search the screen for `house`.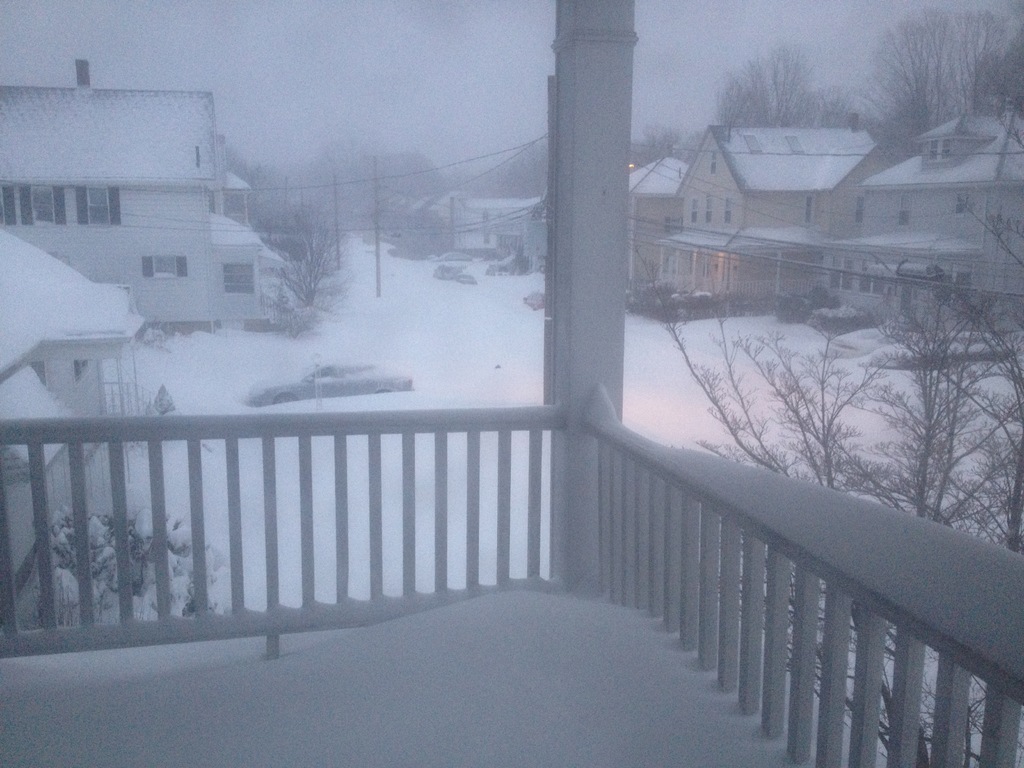
Found at [652, 124, 875, 295].
